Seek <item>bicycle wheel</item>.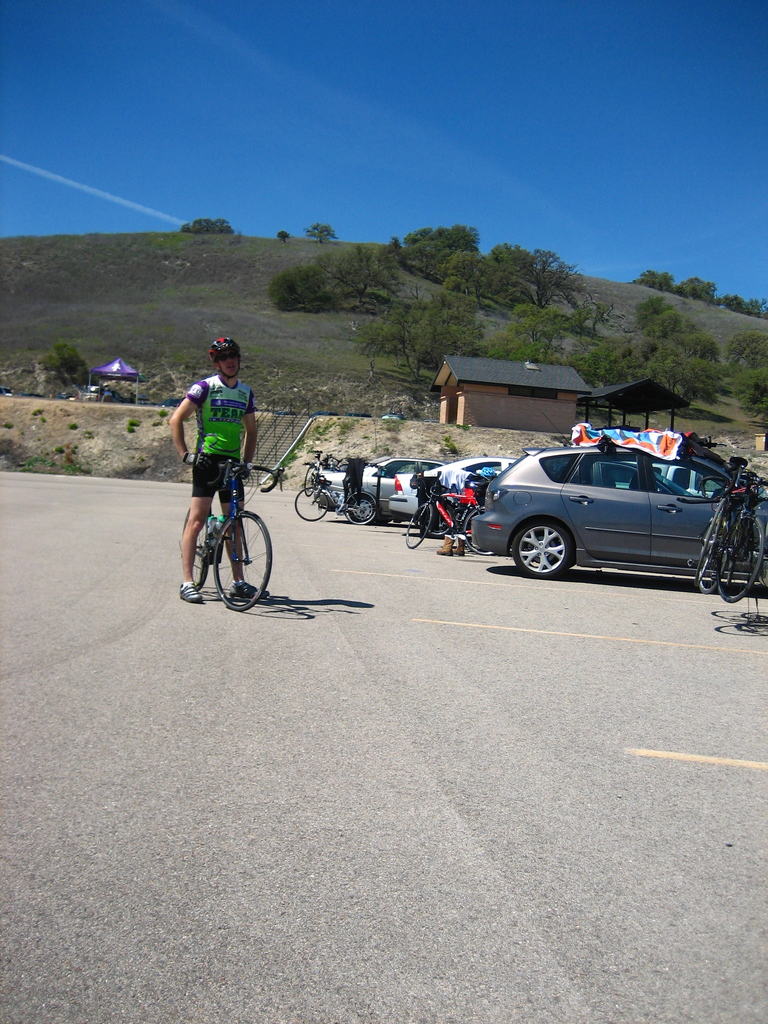
select_region(296, 488, 328, 525).
